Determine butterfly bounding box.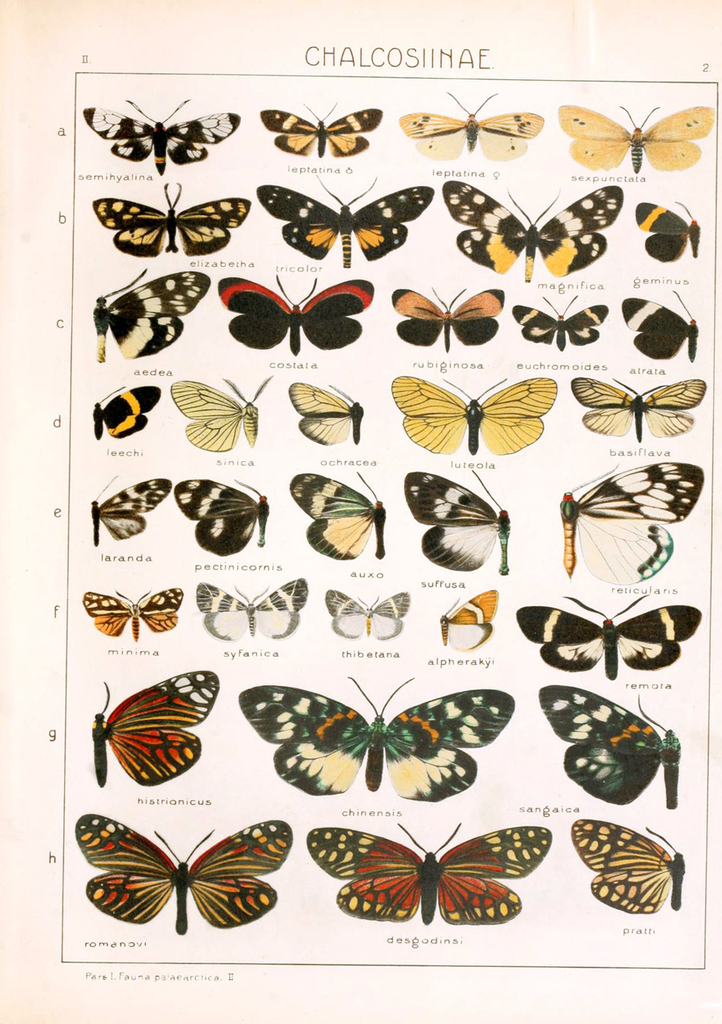
Determined: l=233, t=674, r=515, b=804.
